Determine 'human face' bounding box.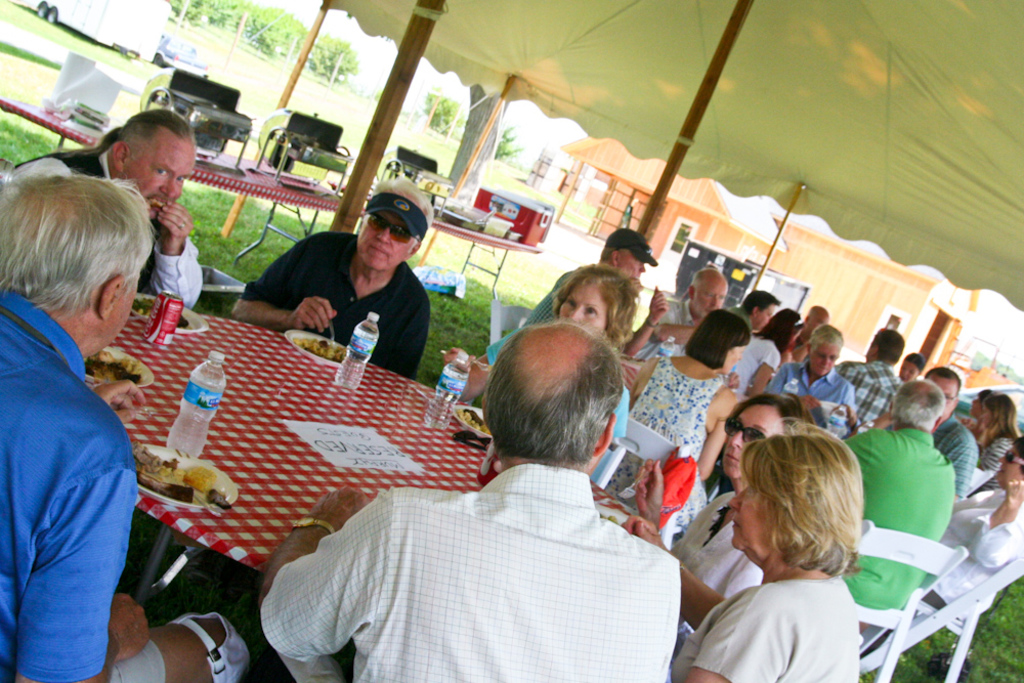
Determined: 354 213 418 270.
